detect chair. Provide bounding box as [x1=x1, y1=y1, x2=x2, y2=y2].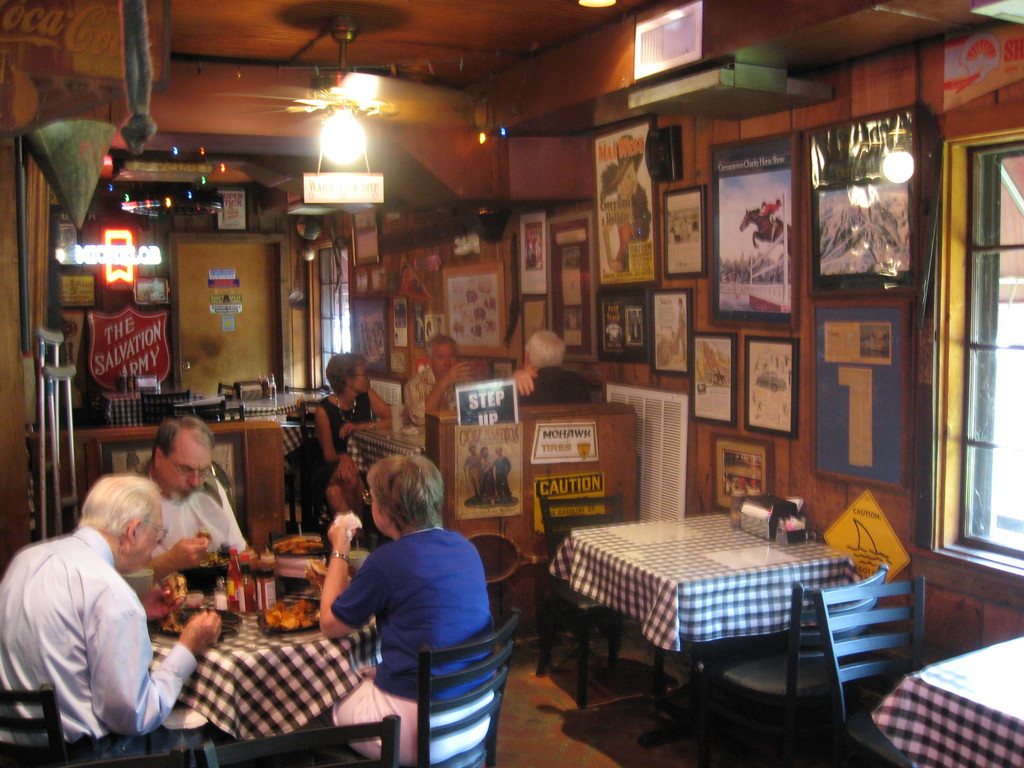
[x1=419, y1=603, x2=518, y2=763].
